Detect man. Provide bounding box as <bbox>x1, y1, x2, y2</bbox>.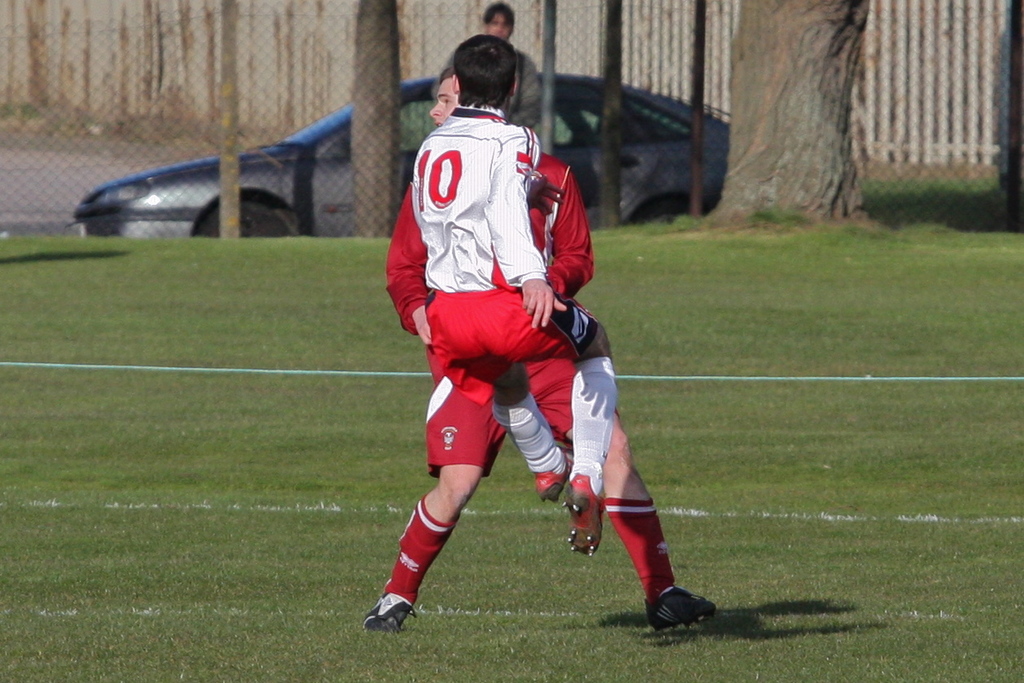
<bbox>469, 0, 543, 131</bbox>.
